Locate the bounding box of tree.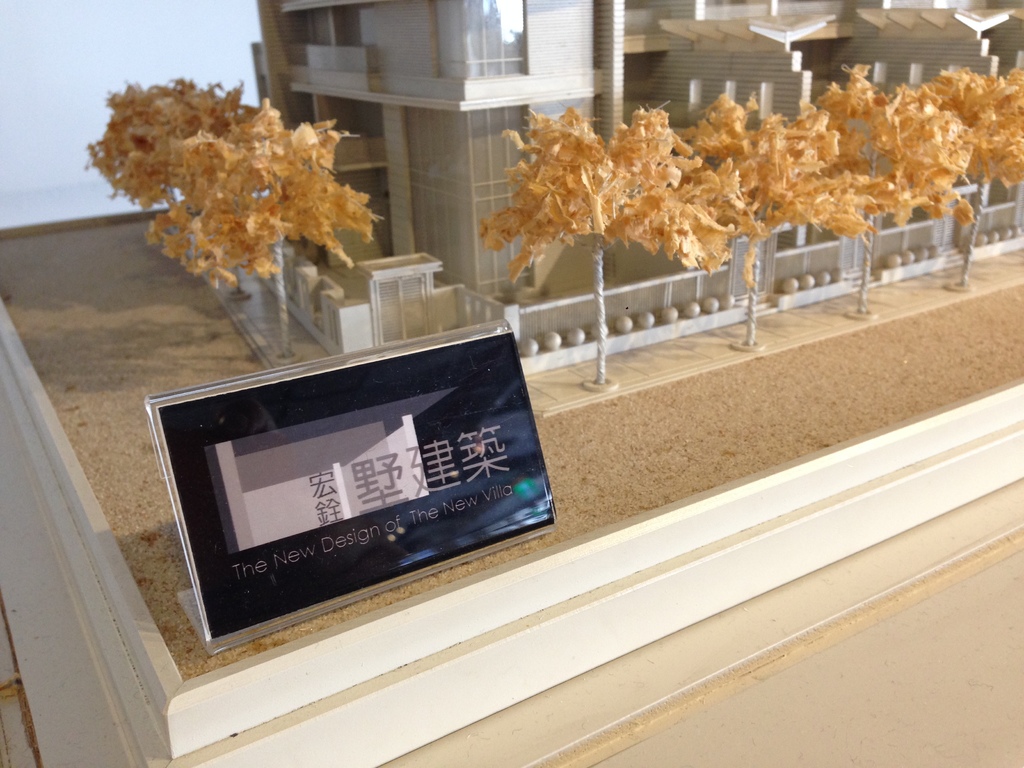
Bounding box: box=[915, 57, 1023, 275].
